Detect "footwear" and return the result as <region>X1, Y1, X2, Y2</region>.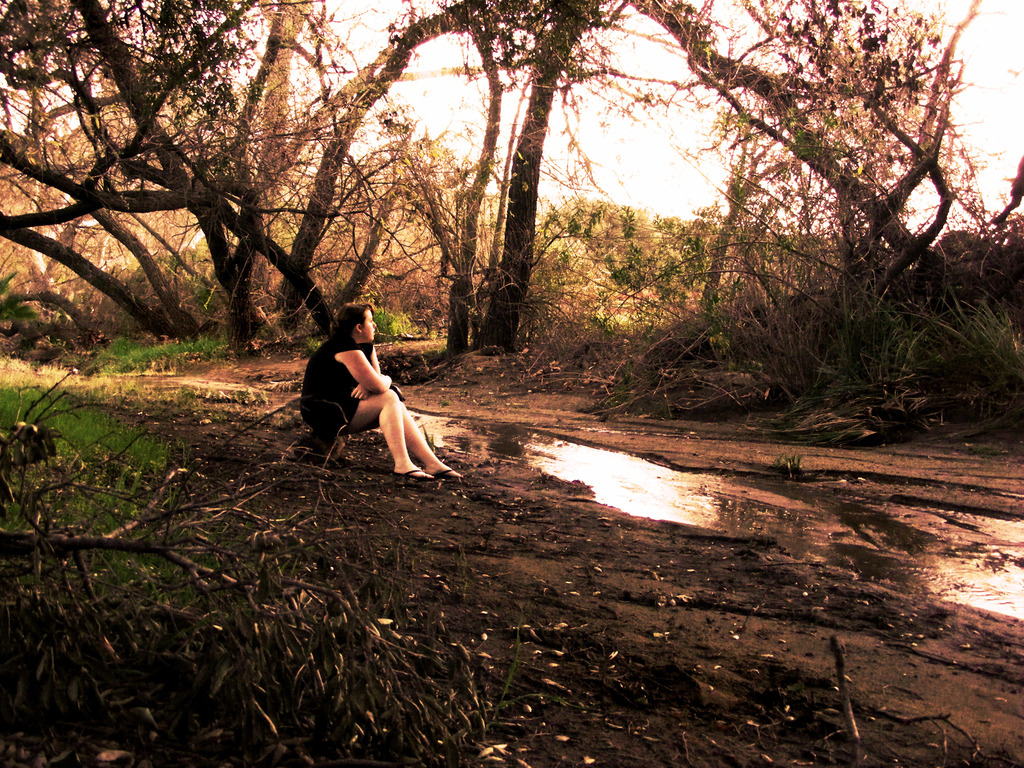
<region>390, 465, 438, 484</region>.
